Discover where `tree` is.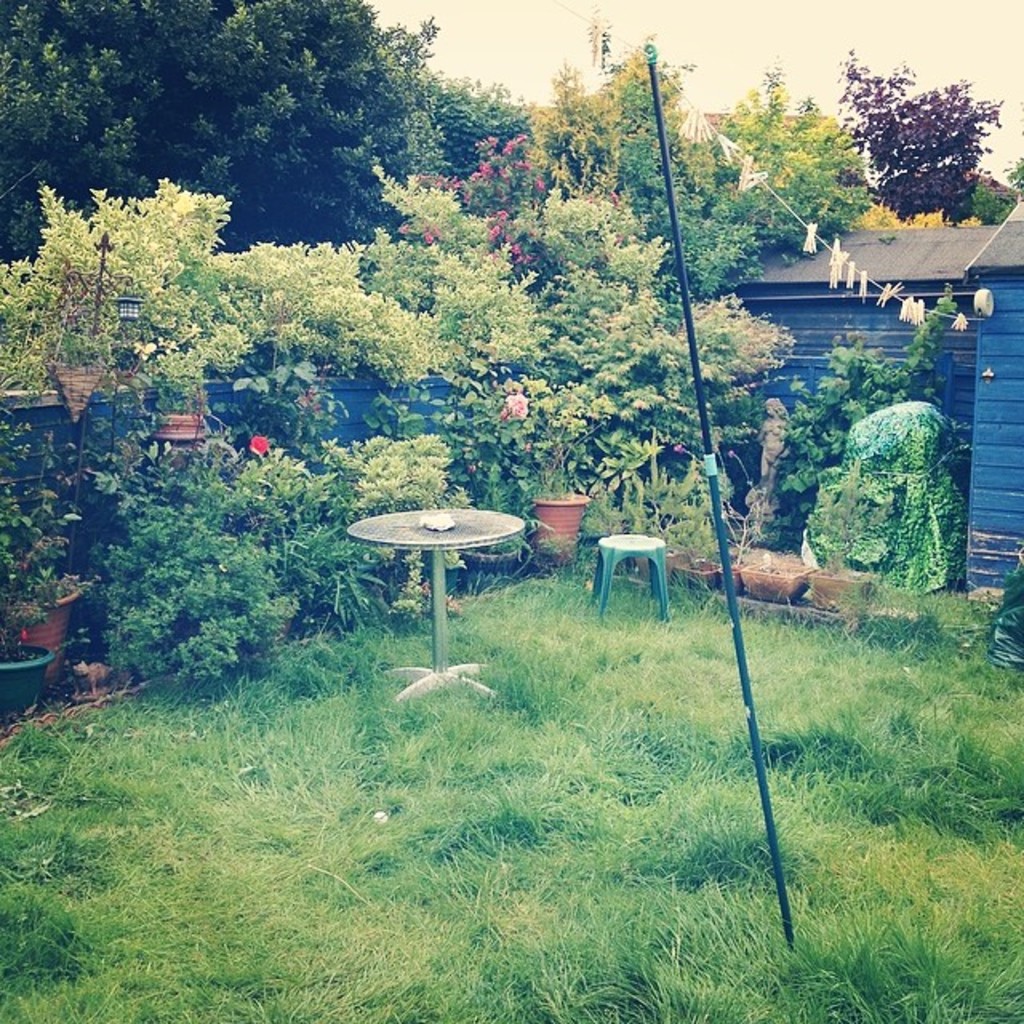
Discovered at {"x1": 838, "y1": 46, "x2": 1010, "y2": 221}.
